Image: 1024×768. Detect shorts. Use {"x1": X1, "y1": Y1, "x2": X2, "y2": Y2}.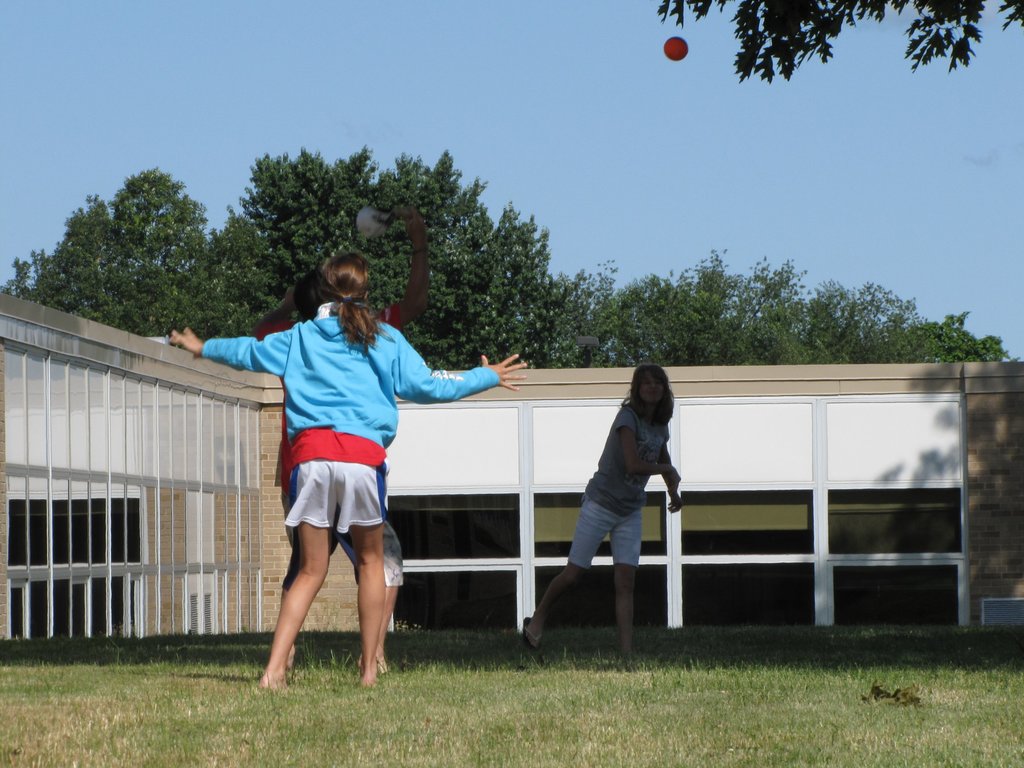
{"x1": 283, "y1": 457, "x2": 391, "y2": 529}.
